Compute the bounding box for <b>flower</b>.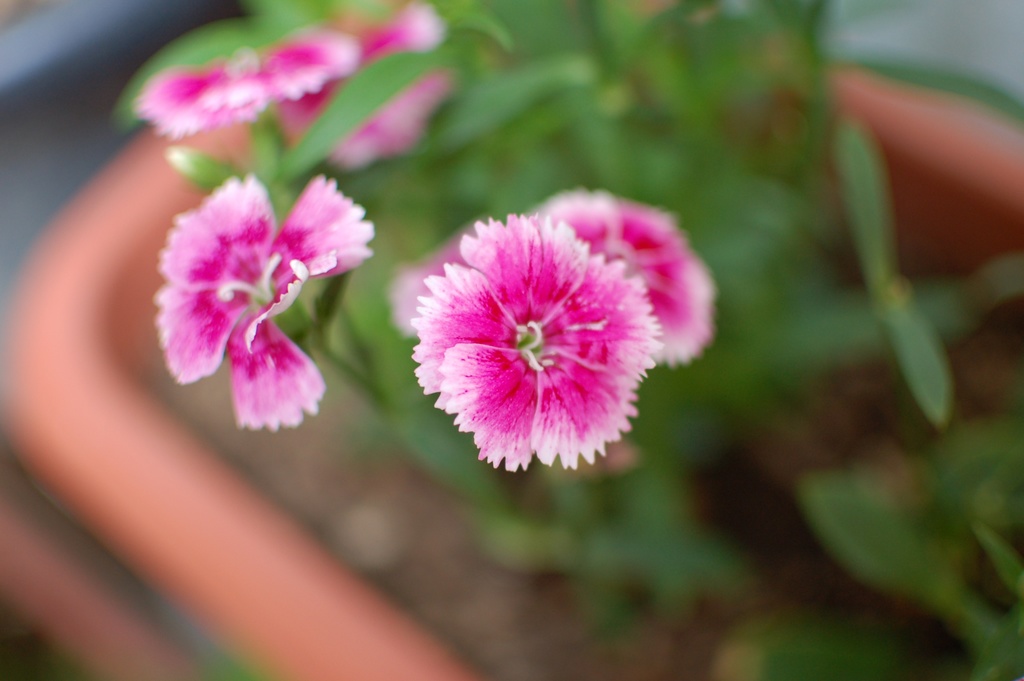
{"left": 534, "top": 188, "right": 717, "bottom": 370}.
